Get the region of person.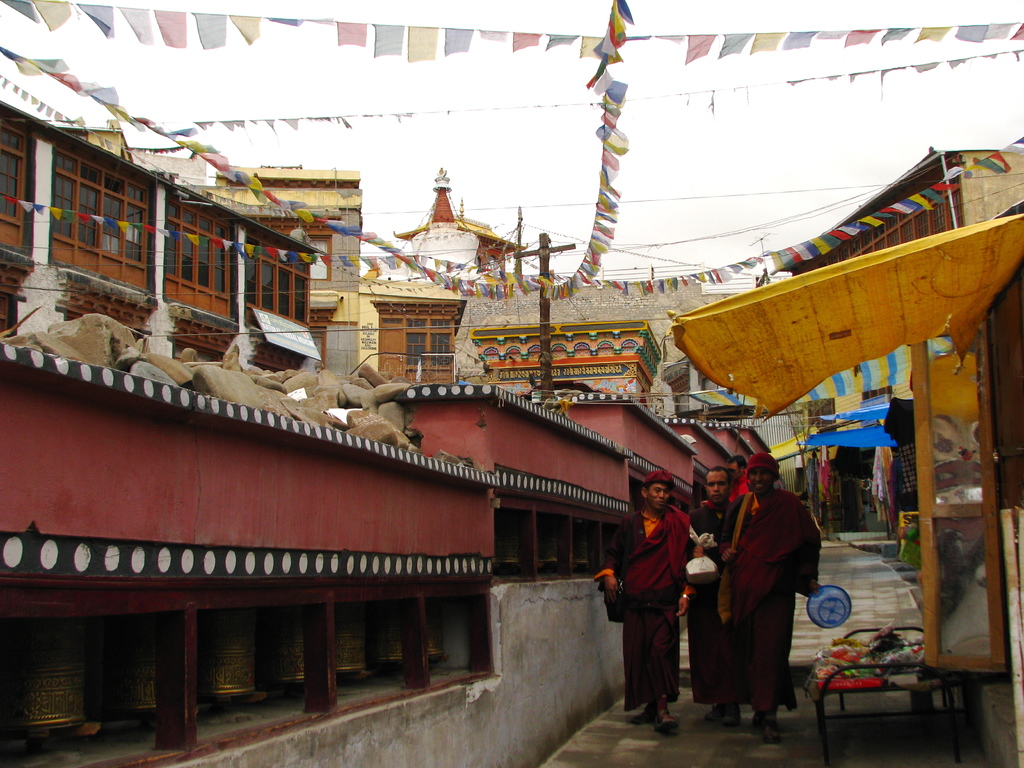
<region>687, 467, 739, 723</region>.
